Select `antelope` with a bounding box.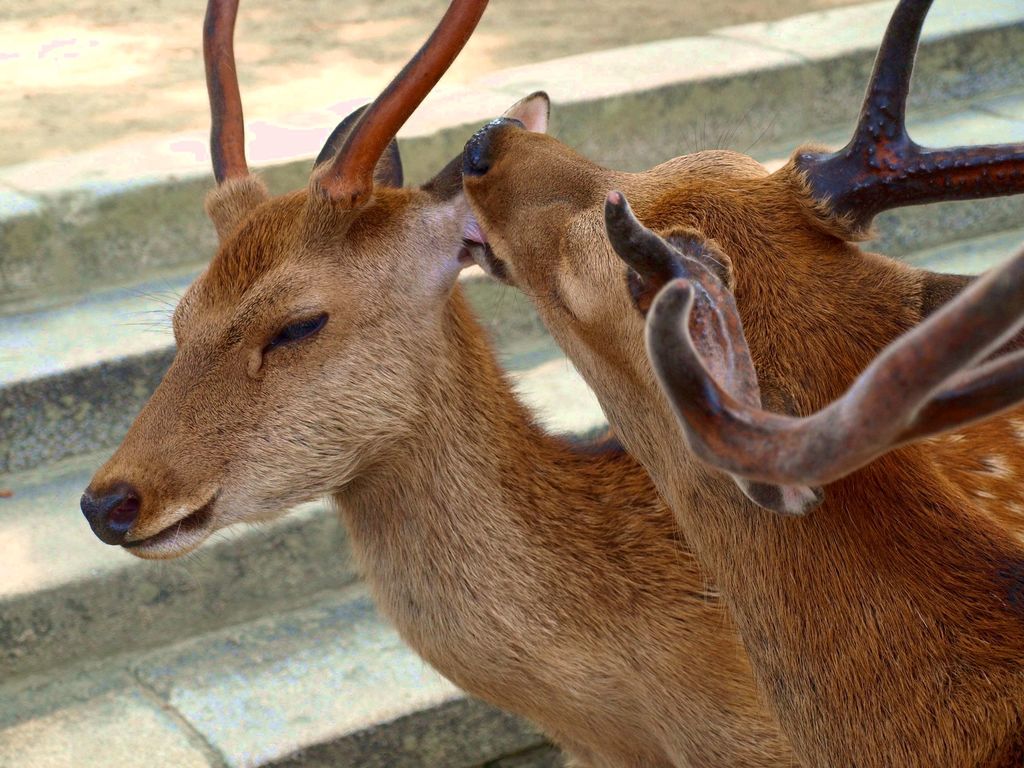
box(467, 0, 1023, 767).
